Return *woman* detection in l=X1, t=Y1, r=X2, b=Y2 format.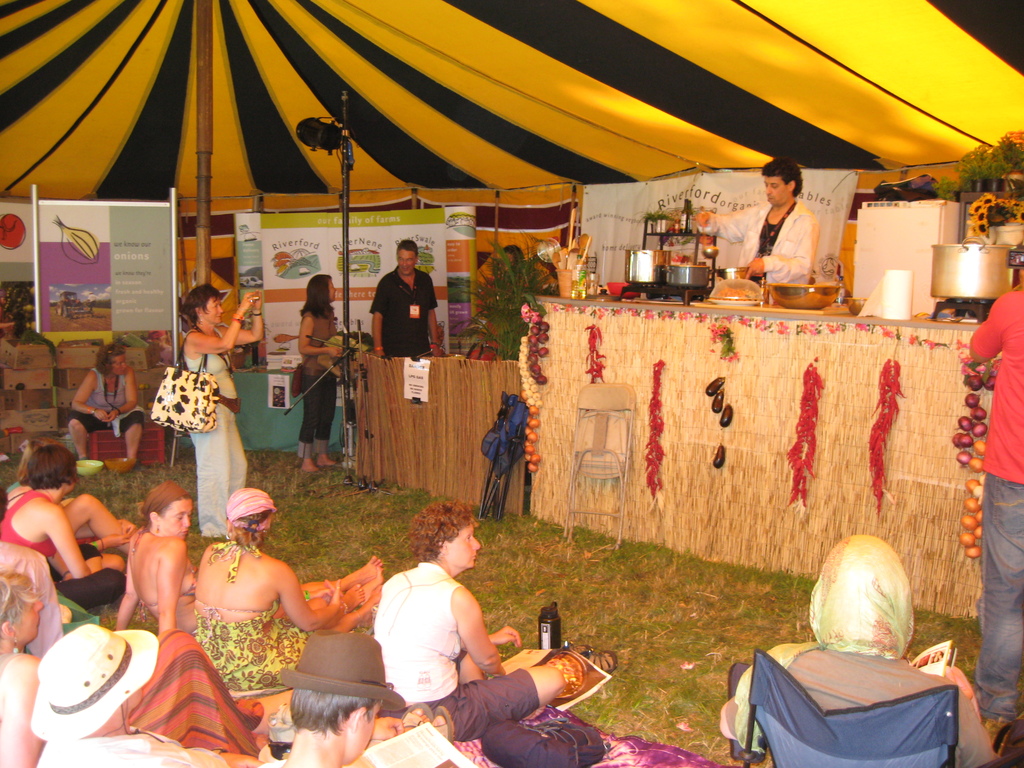
l=186, t=480, r=388, b=688.
